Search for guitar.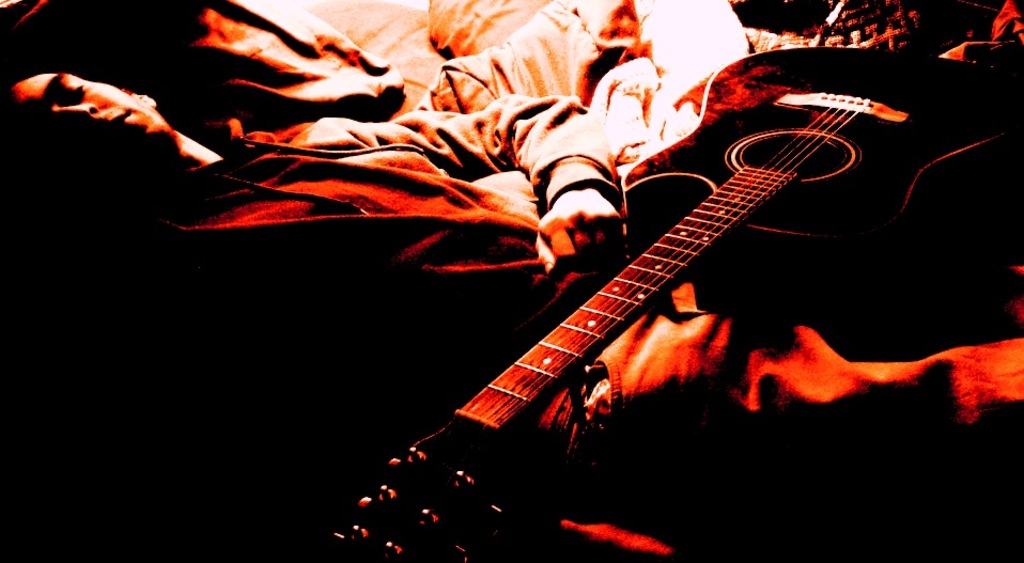
Found at select_region(276, 77, 951, 559).
